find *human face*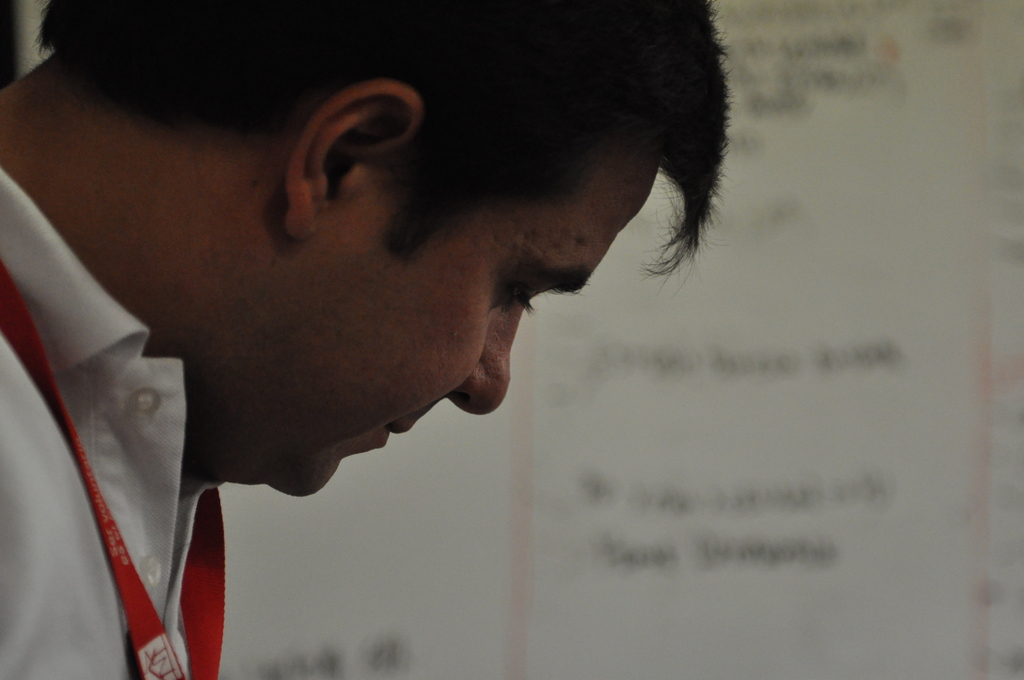
x1=300, y1=157, x2=656, y2=502
